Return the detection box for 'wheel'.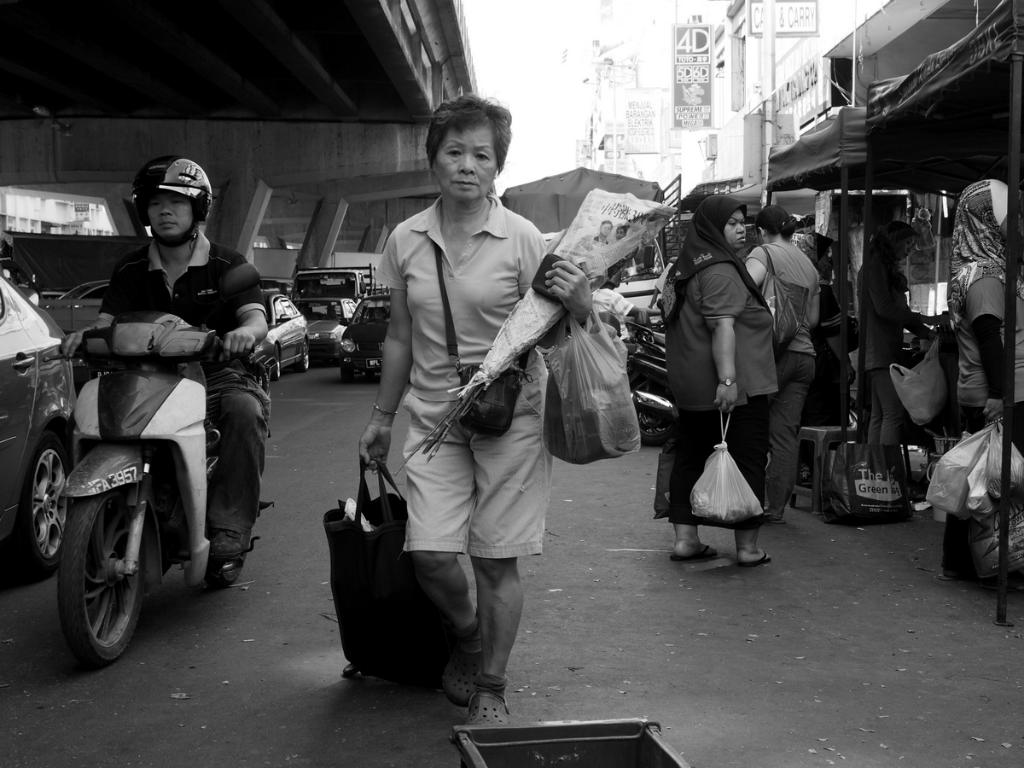
{"left": 2, "top": 417, "right": 73, "bottom": 580}.
